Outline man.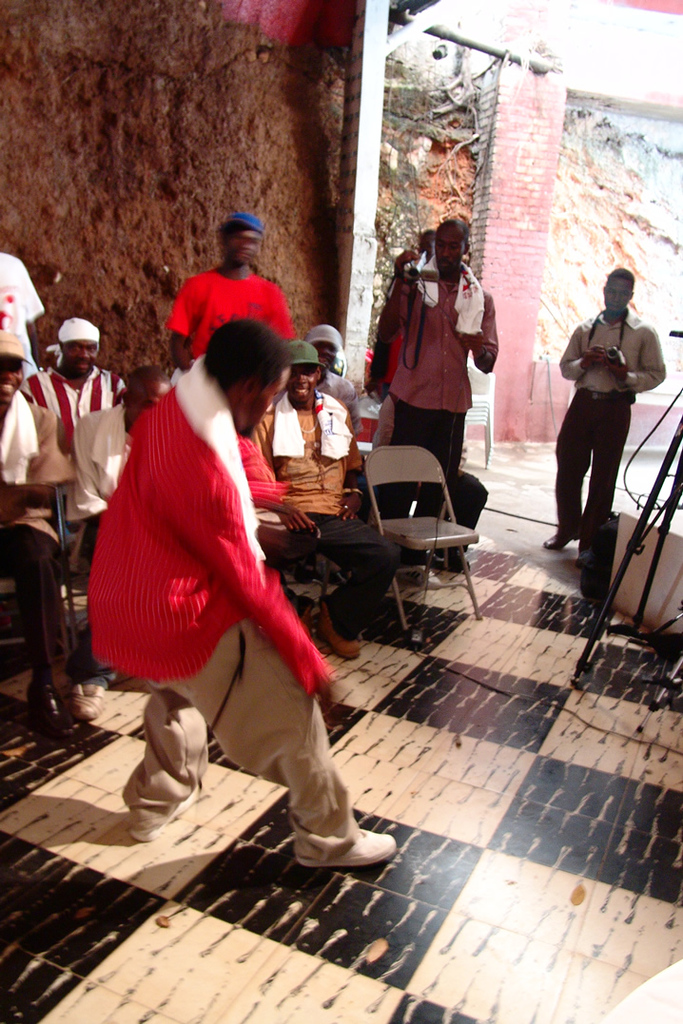
Outline: detection(18, 320, 126, 487).
